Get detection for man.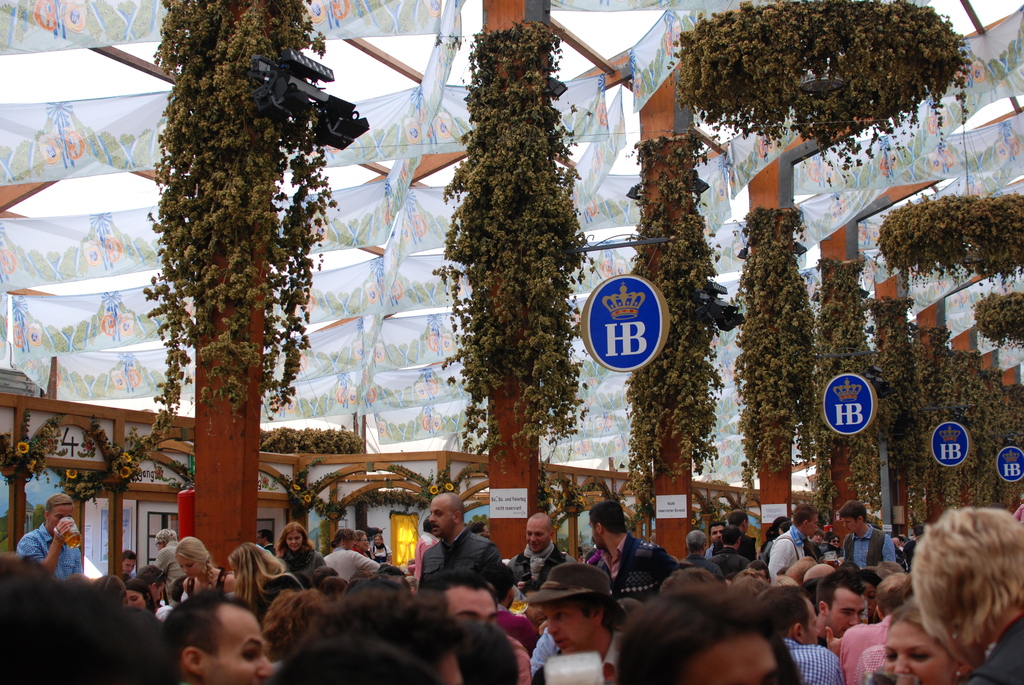
Detection: (left=706, top=527, right=751, bottom=578).
